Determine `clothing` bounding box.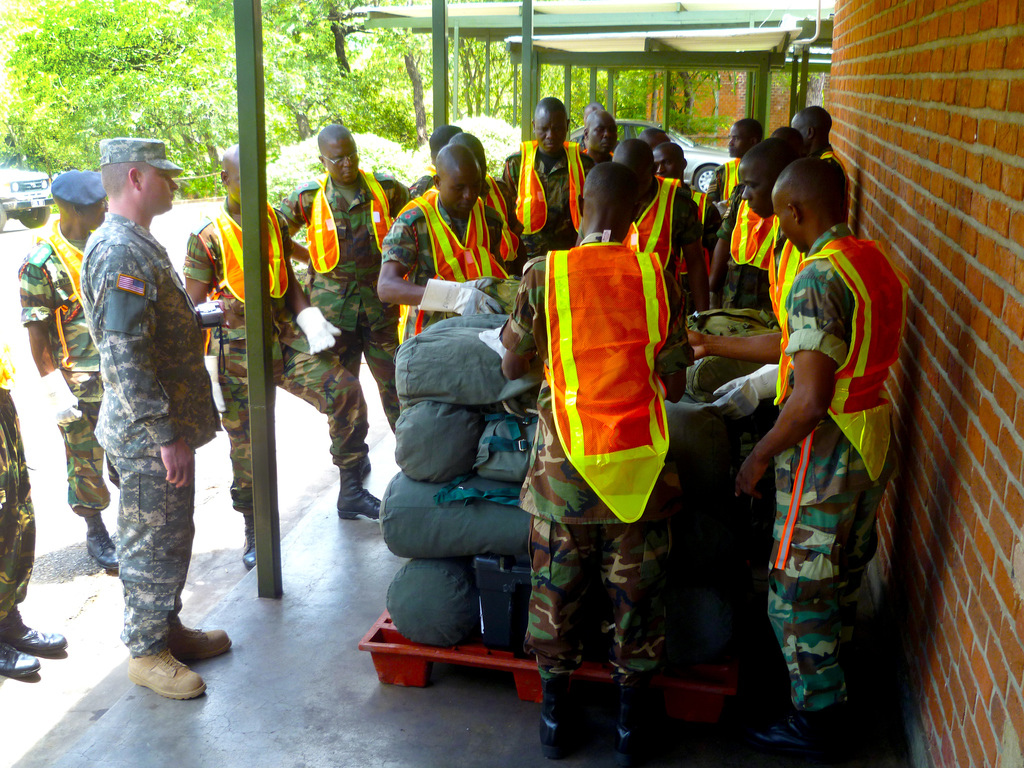
Determined: x1=540, y1=218, x2=678, y2=531.
